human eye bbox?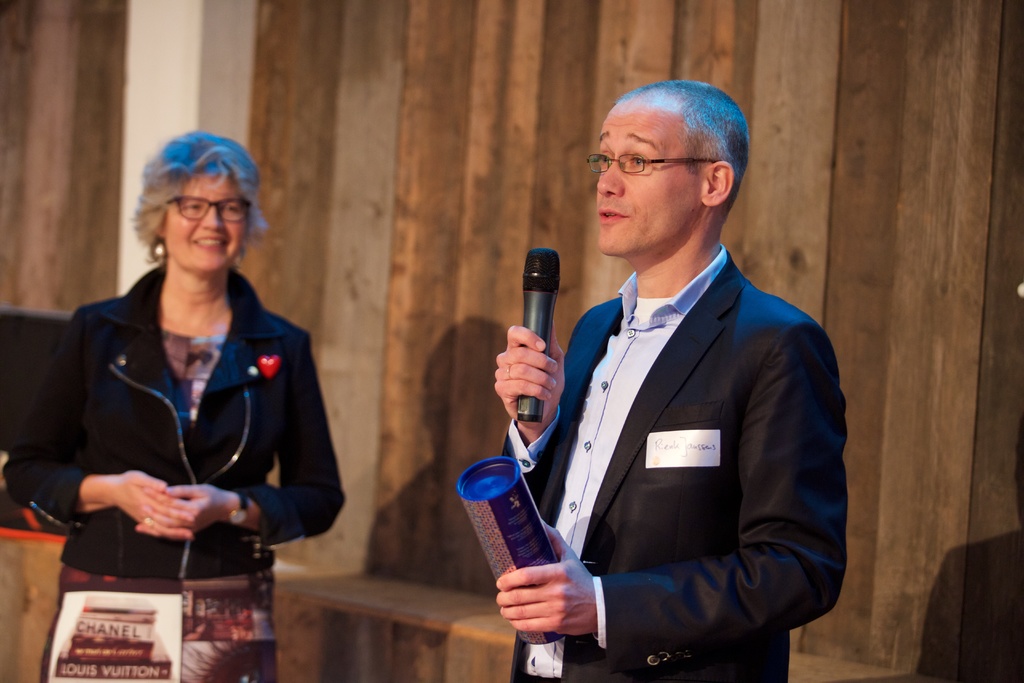
box(629, 150, 650, 170)
